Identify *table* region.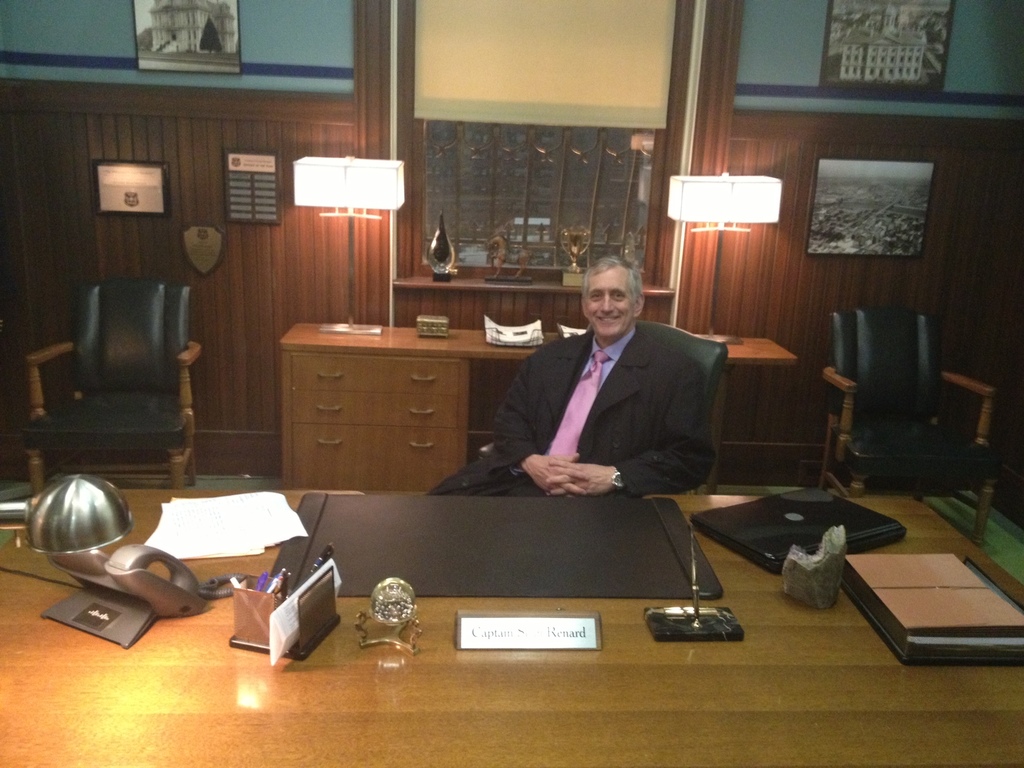
Region: pyautogui.locateOnScreen(0, 488, 1023, 767).
